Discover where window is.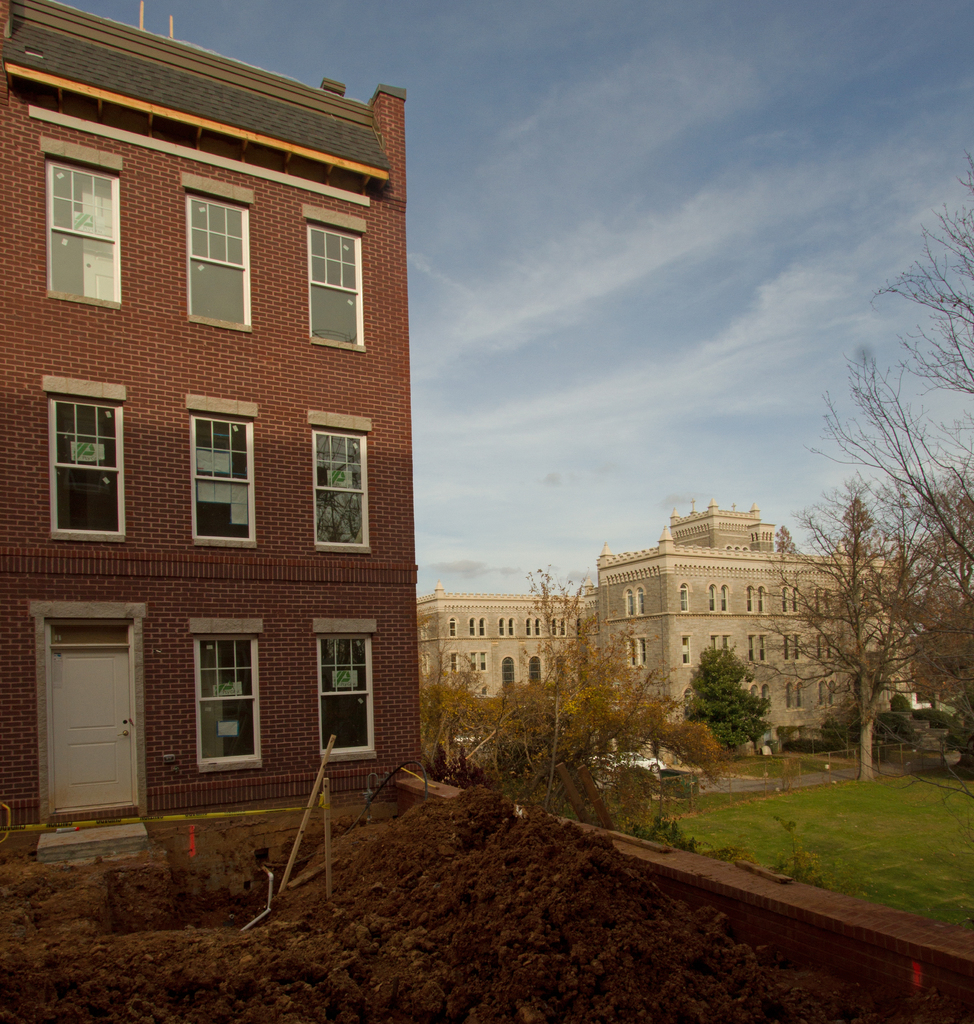
Discovered at [left=508, top=618, right=515, bottom=634].
